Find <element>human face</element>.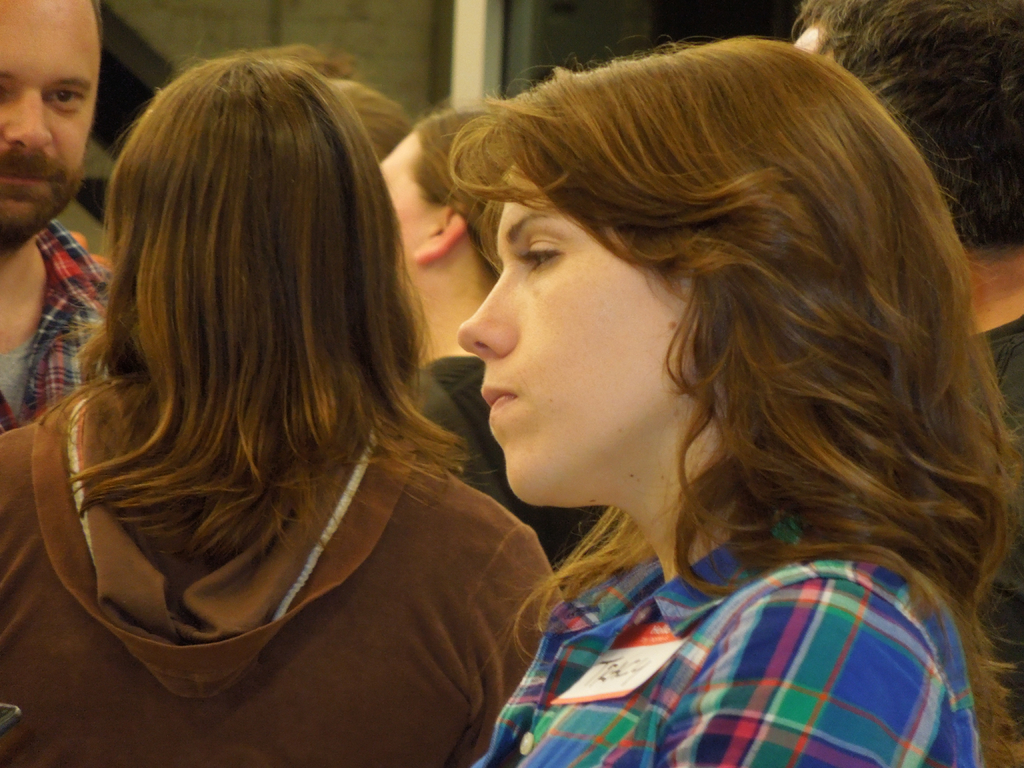
457, 161, 692, 503.
